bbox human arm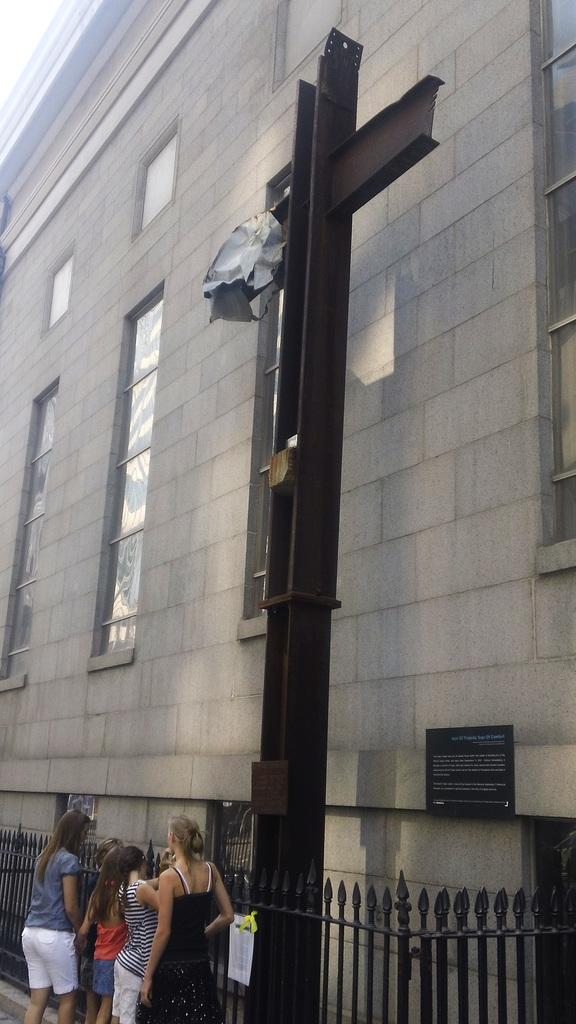
x1=133 y1=881 x2=161 y2=908
